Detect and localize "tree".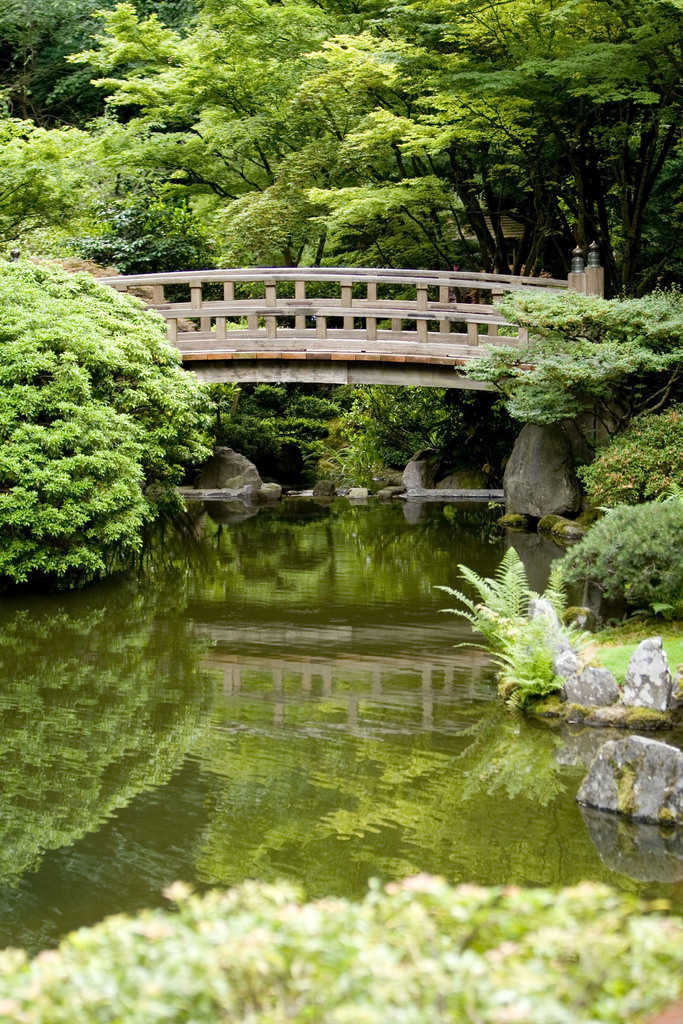
Localized at bbox=(56, 0, 212, 141).
